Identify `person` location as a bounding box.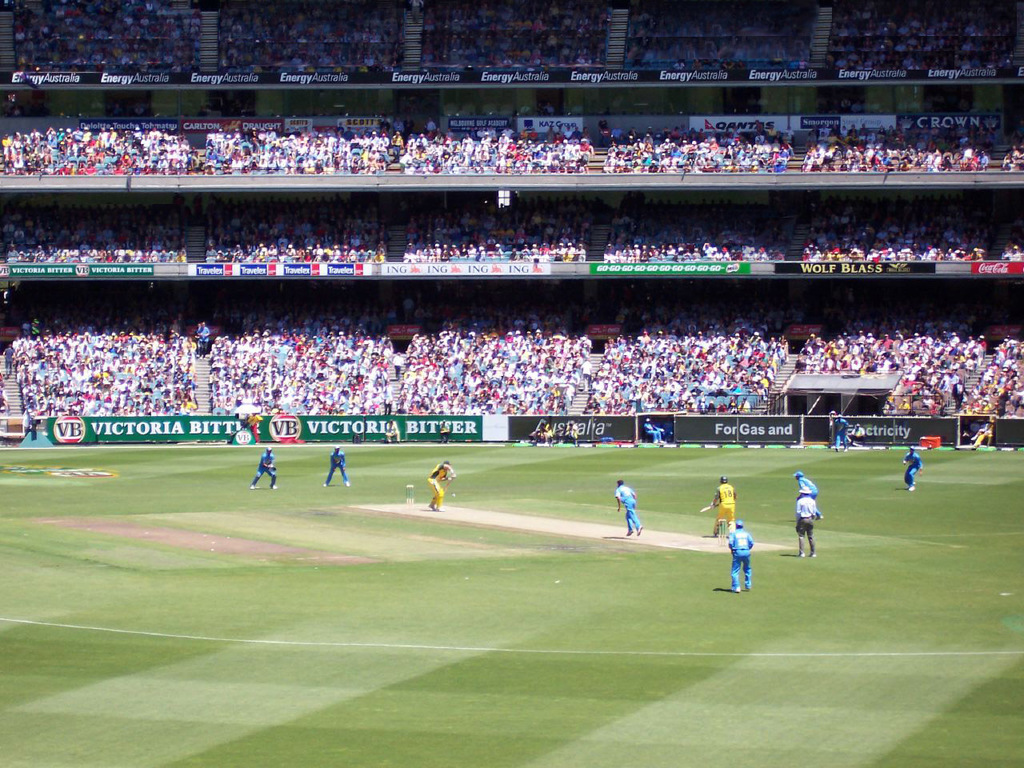
x1=246, y1=414, x2=265, y2=442.
